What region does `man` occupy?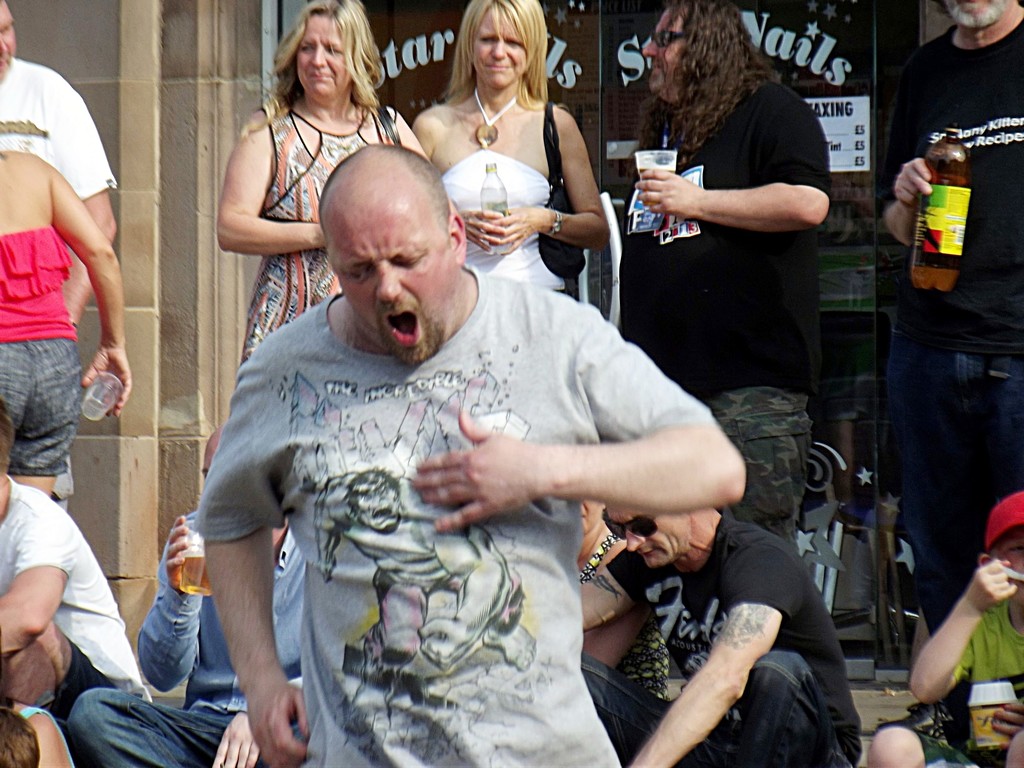
x1=628 y1=1 x2=833 y2=537.
